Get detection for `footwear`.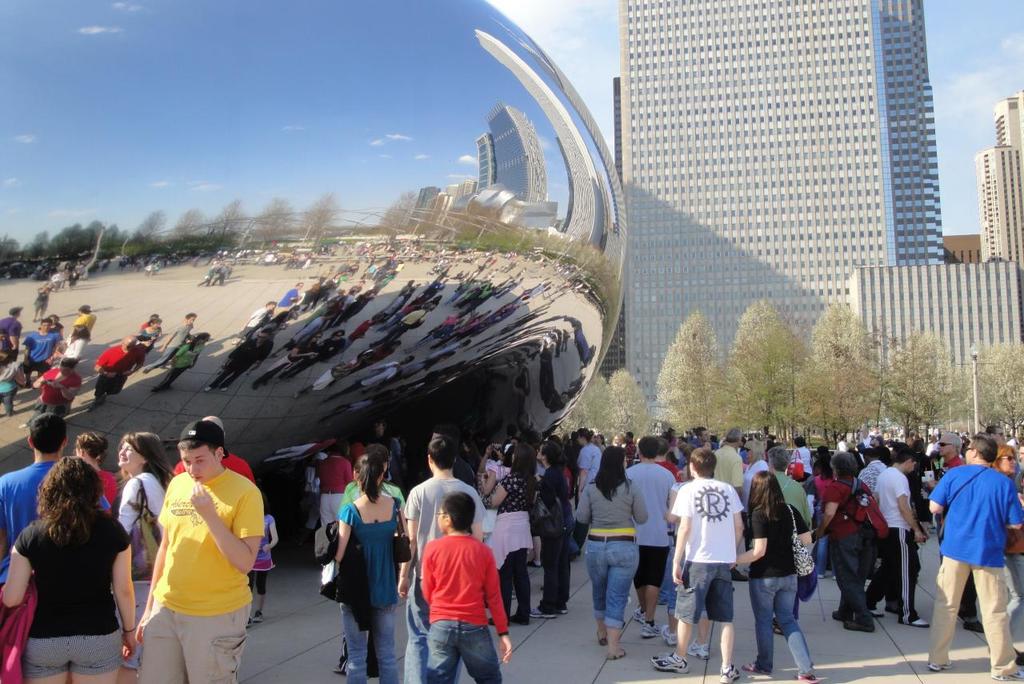
Detection: x1=723, y1=660, x2=743, y2=682.
